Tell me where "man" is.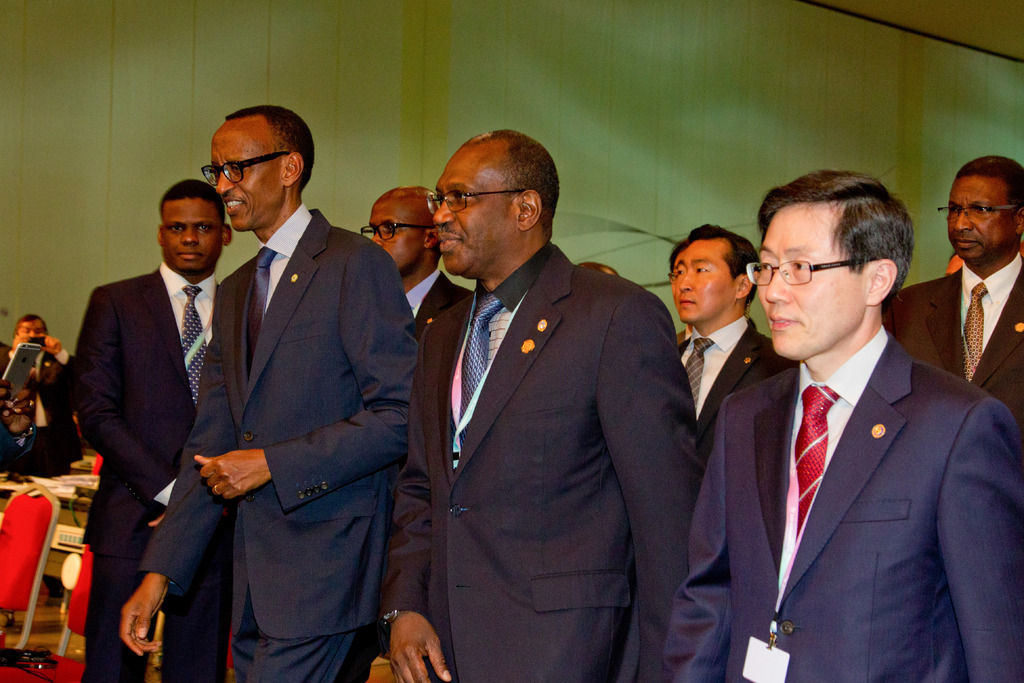
"man" is at 120, 102, 421, 682.
